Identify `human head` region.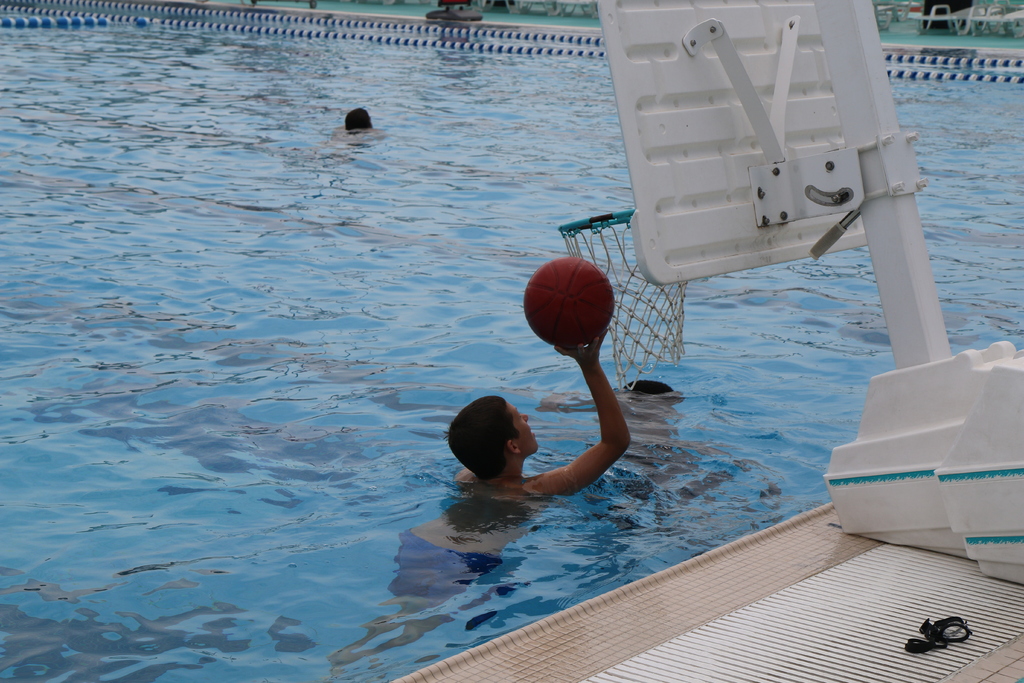
Region: x1=344, y1=107, x2=371, y2=136.
